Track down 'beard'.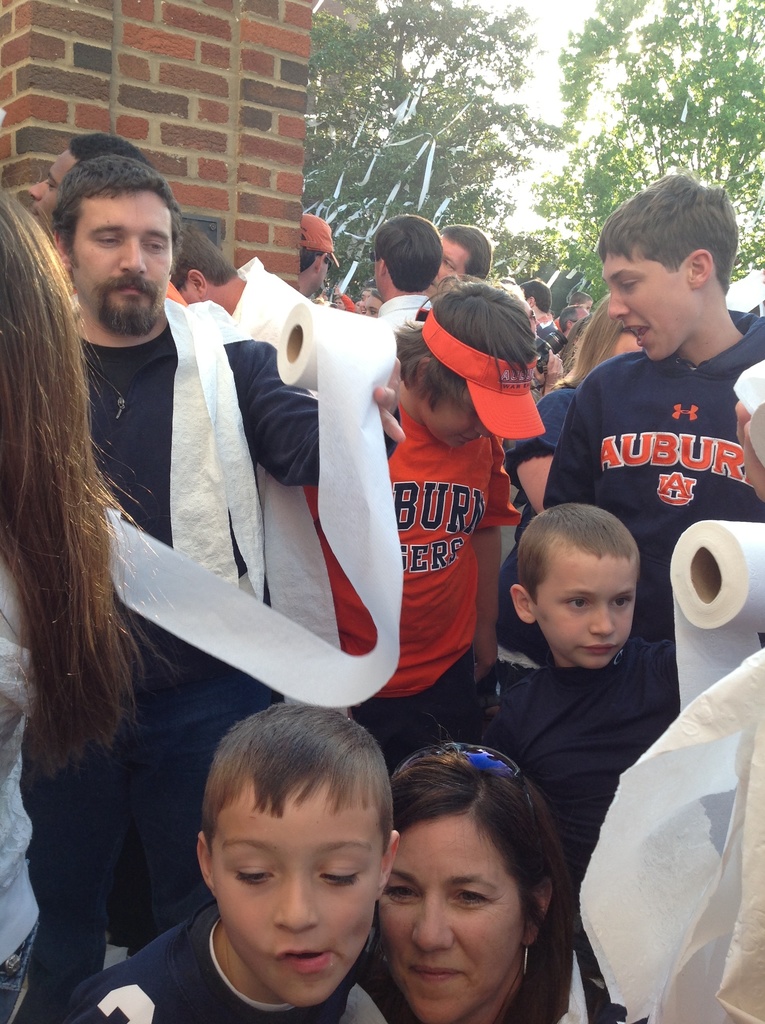
Tracked to (x1=89, y1=273, x2=162, y2=332).
